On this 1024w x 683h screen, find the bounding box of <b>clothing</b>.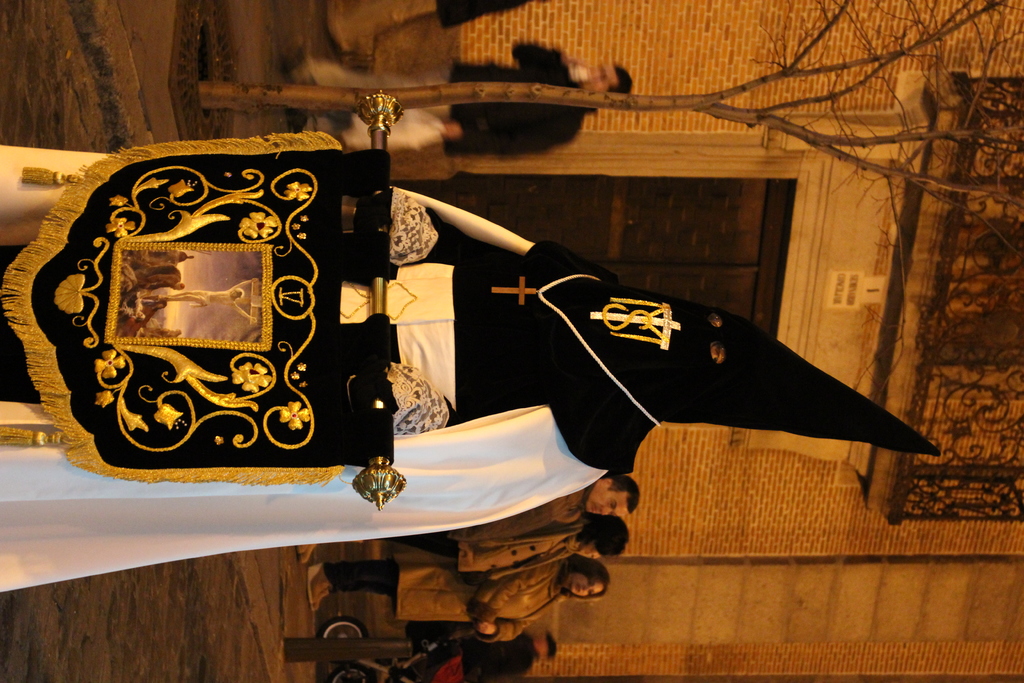
Bounding box: {"left": 134, "top": 265, "right": 179, "bottom": 290}.
